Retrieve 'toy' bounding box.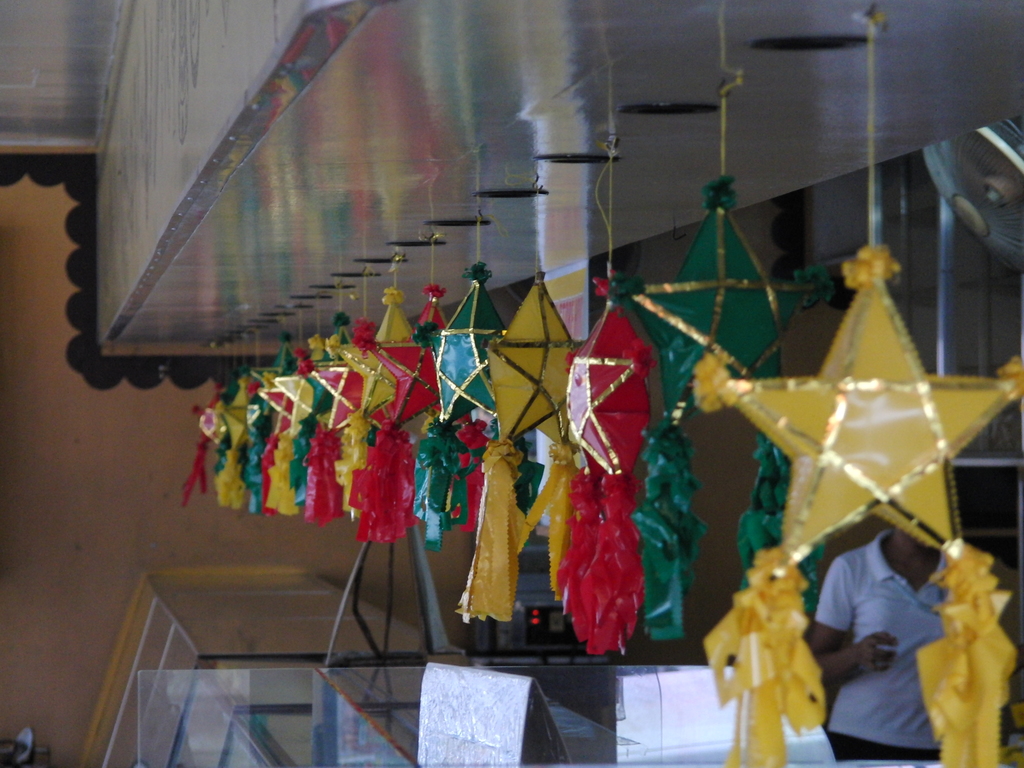
Bounding box: pyautogui.locateOnScreen(716, 534, 848, 746).
